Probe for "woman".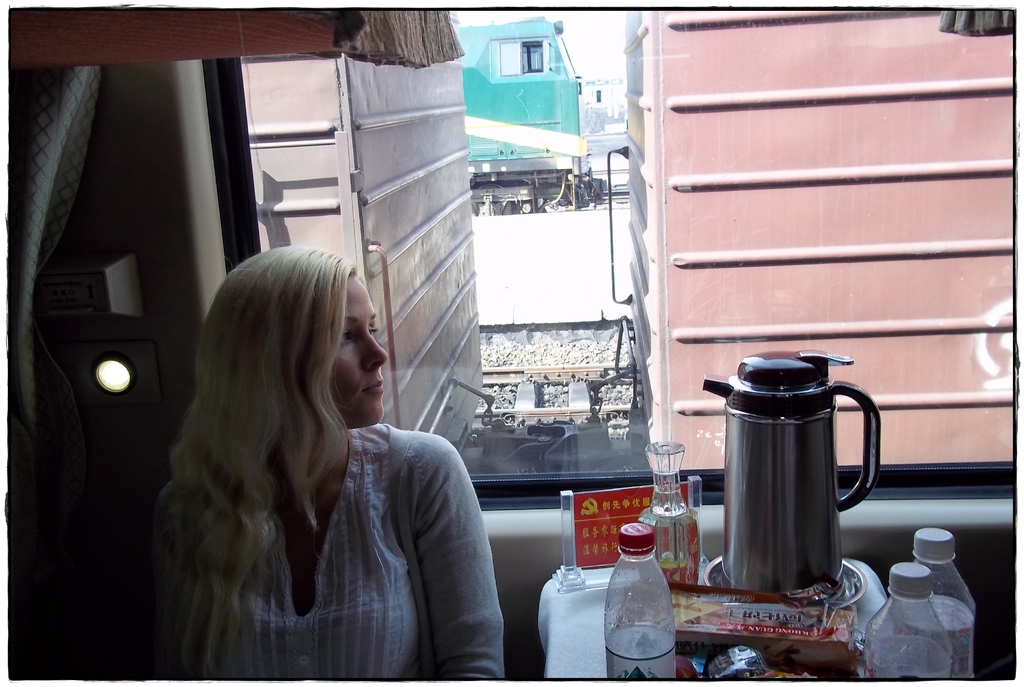
Probe result: (161,232,422,686).
